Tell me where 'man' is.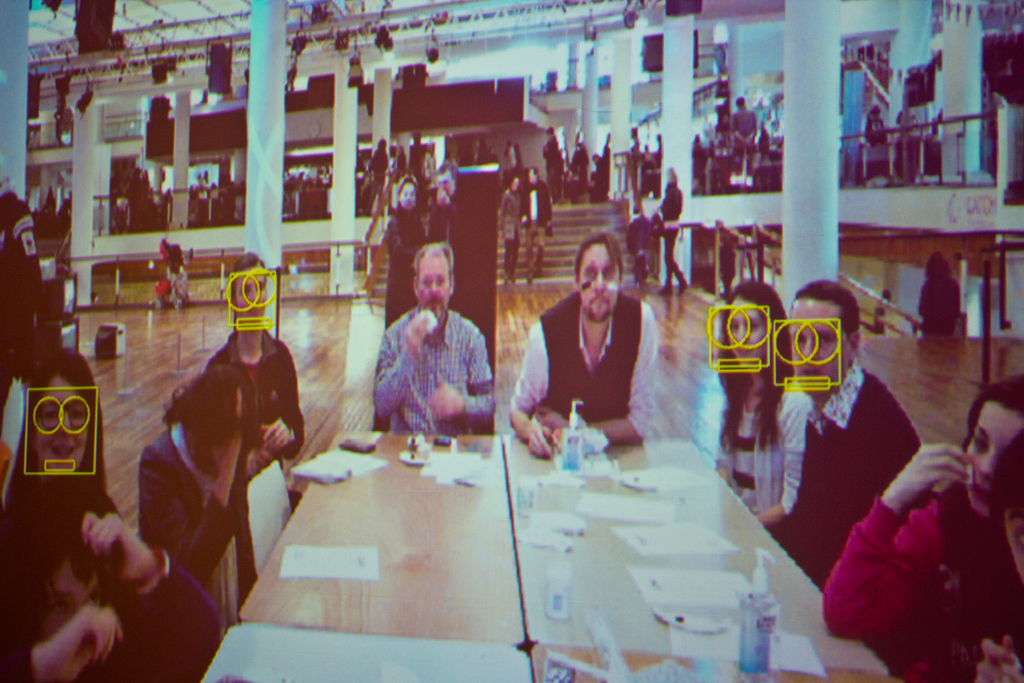
'man' is at x1=508, y1=231, x2=660, y2=456.
